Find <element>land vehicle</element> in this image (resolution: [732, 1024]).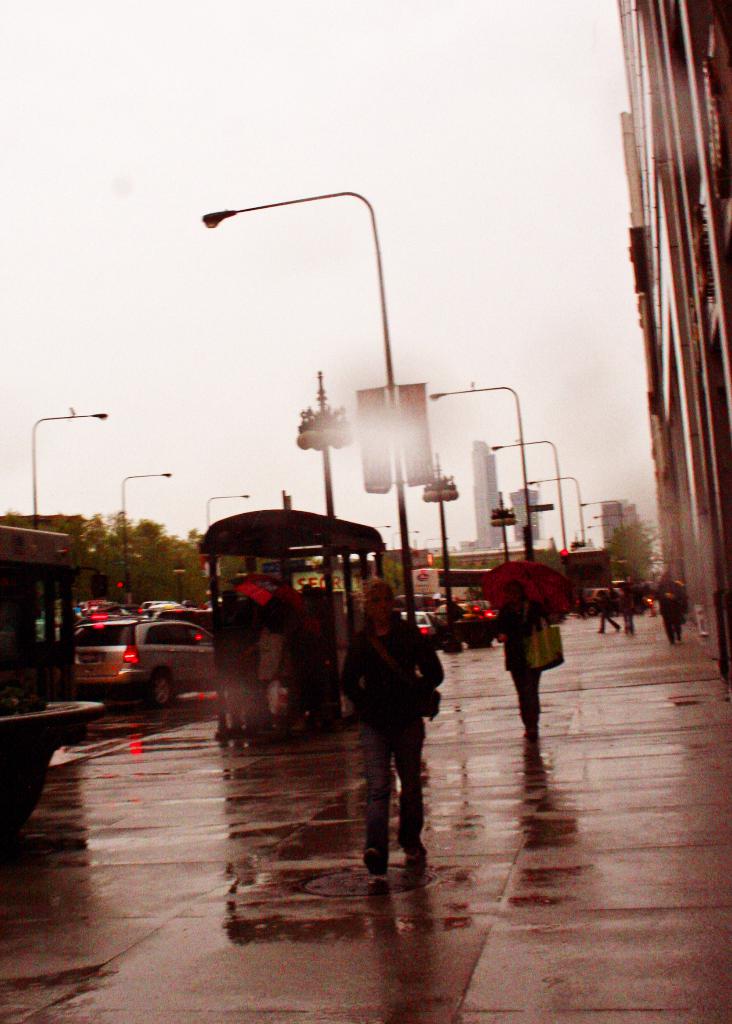
[x1=443, y1=592, x2=505, y2=646].
